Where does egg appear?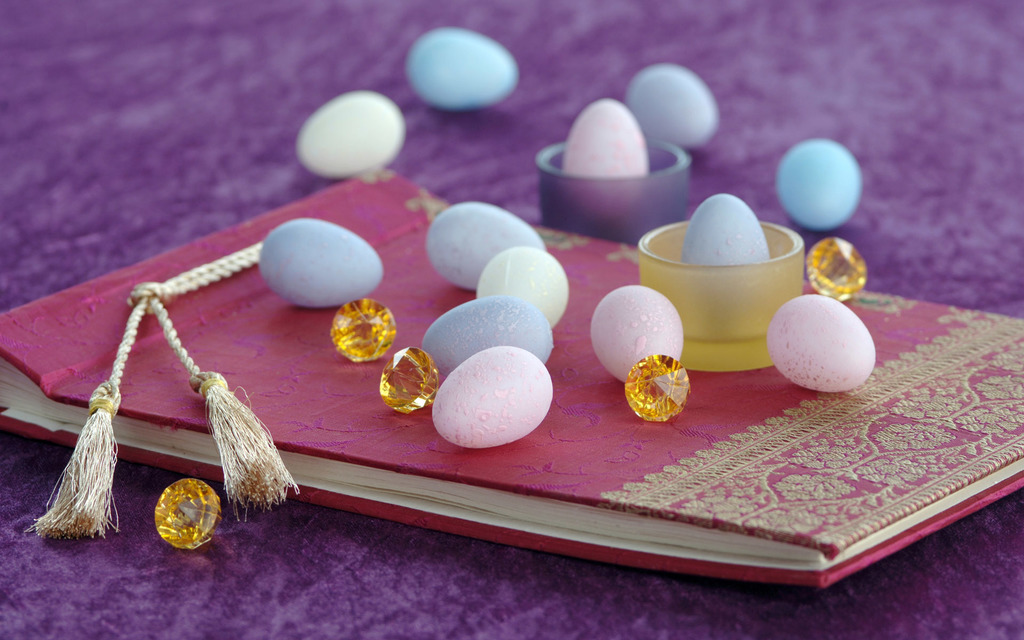
Appears at box(422, 293, 554, 383).
